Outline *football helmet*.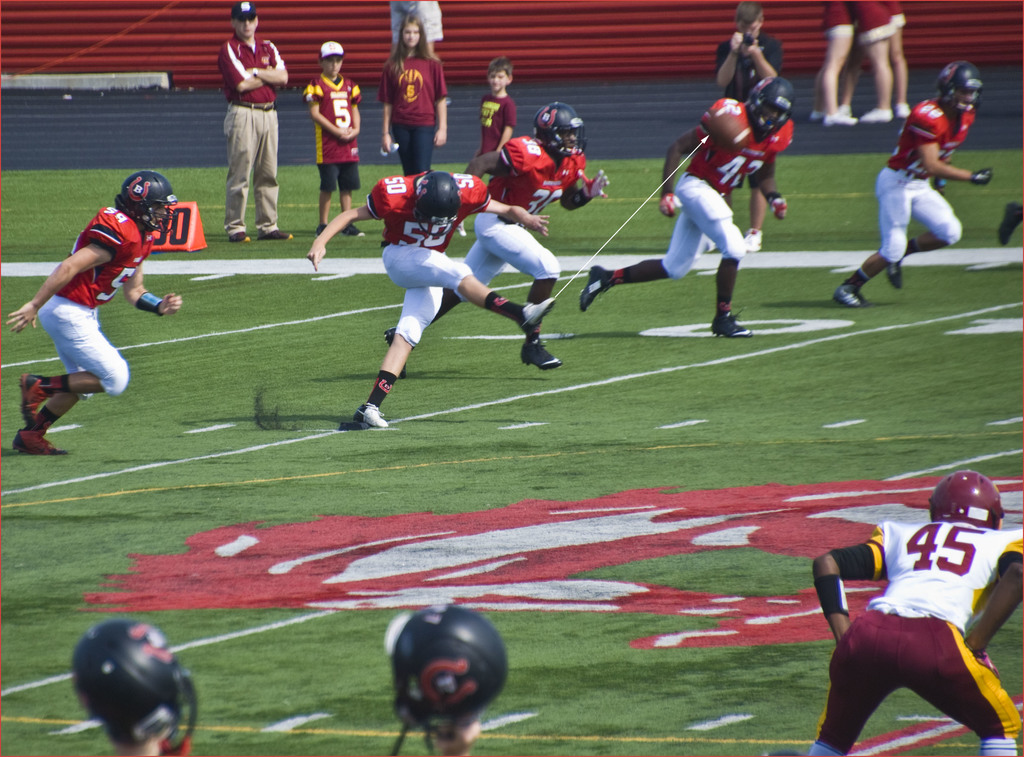
Outline: pyautogui.locateOnScreen(117, 166, 179, 236).
